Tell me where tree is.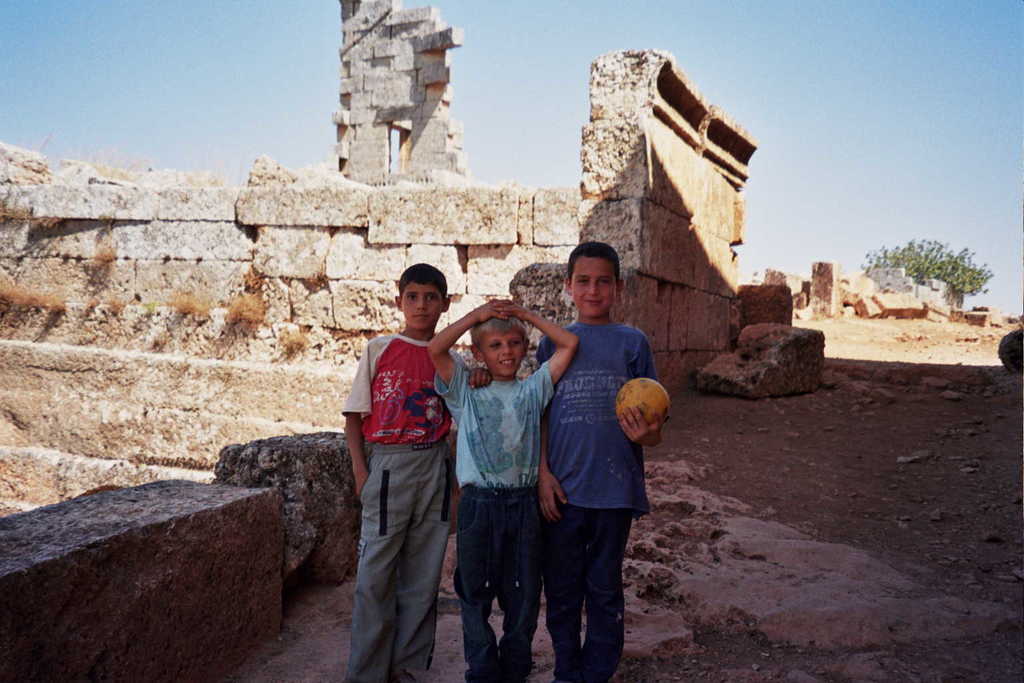
tree is at l=862, t=236, r=996, b=308.
